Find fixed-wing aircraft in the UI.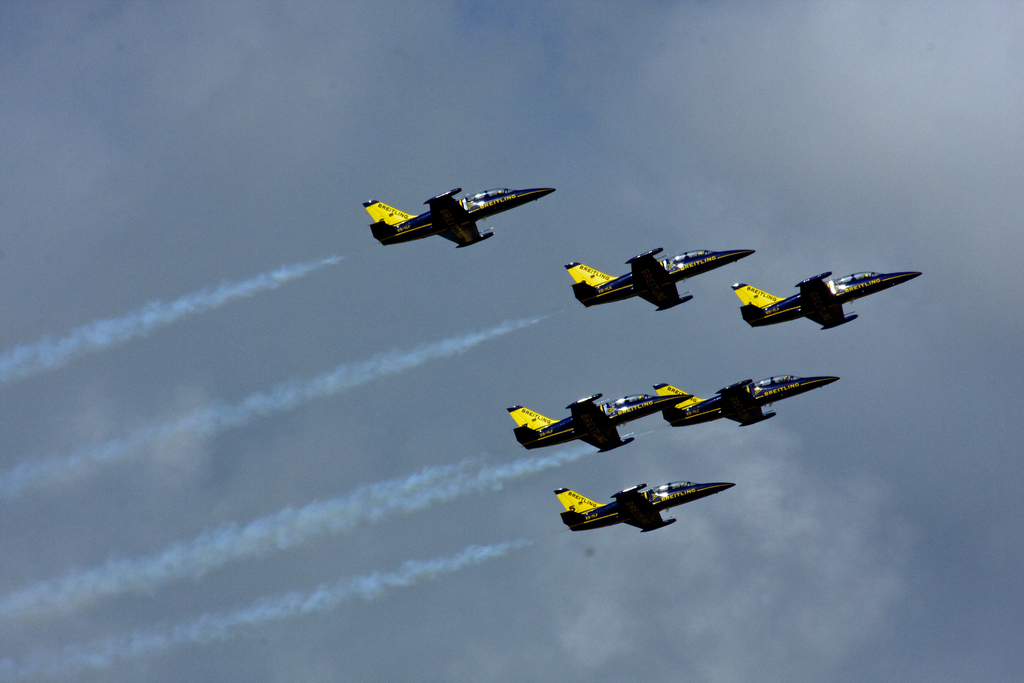
UI element at box(566, 235, 765, 322).
